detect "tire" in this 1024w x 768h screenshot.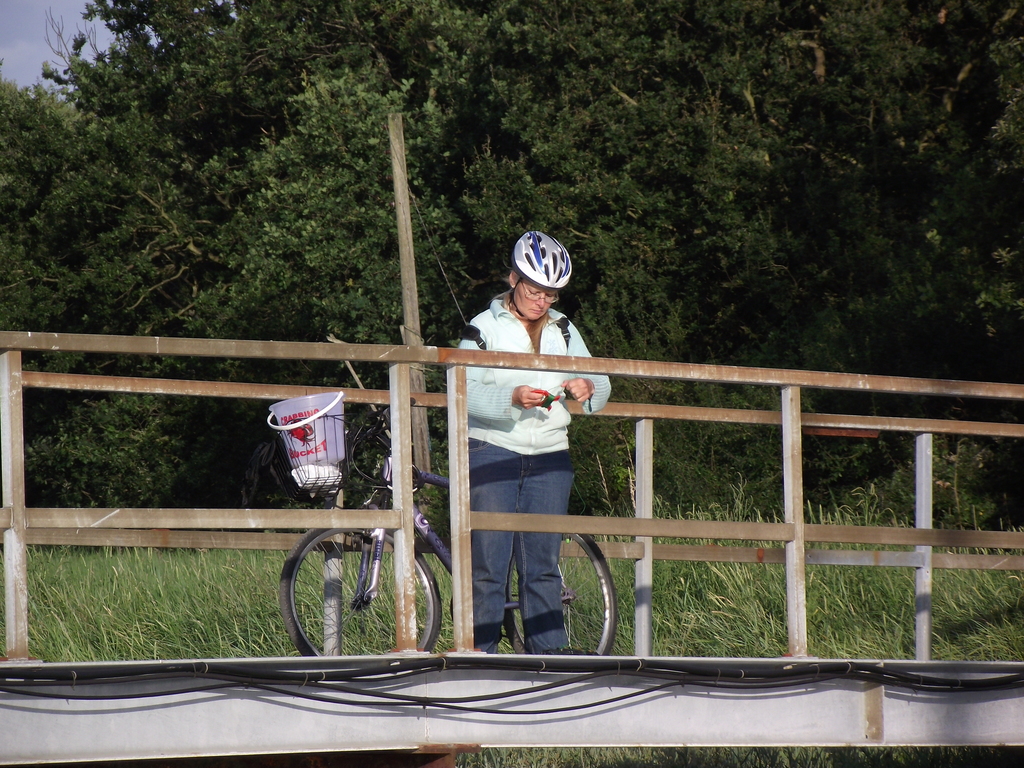
Detection: bbox=(503, 527, 623, 664).
